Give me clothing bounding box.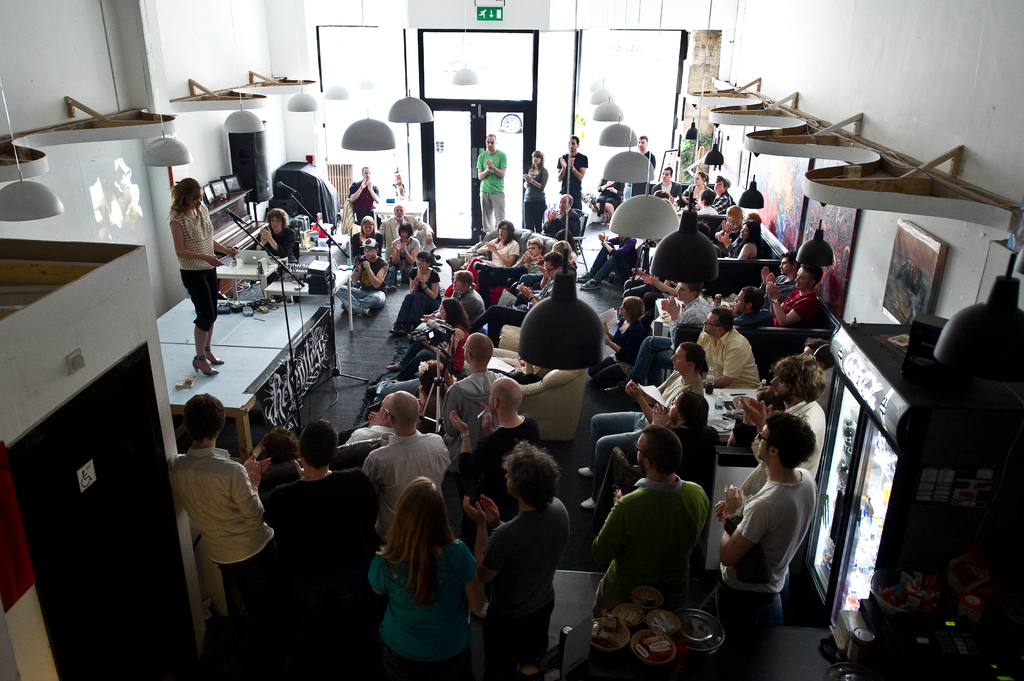
[x1=781, y1=394, x2=833, y2=481].
